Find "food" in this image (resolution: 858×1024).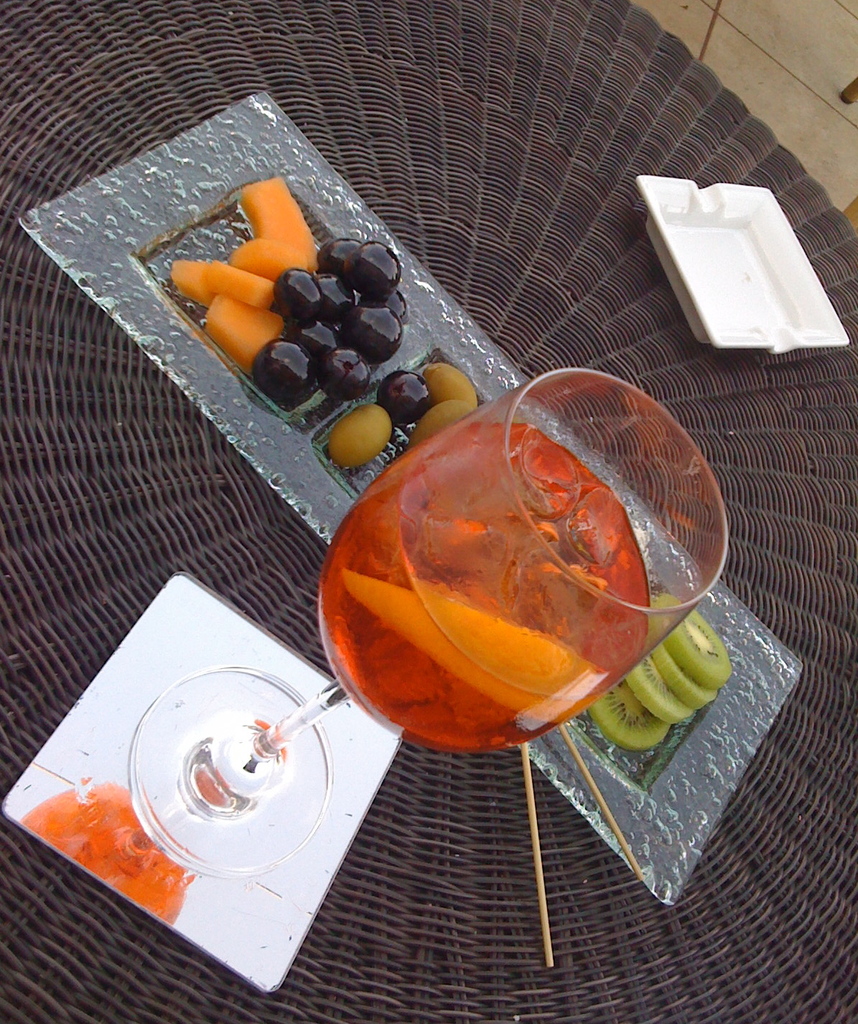
x1=628 y1=654 x2=699 y2=727.
